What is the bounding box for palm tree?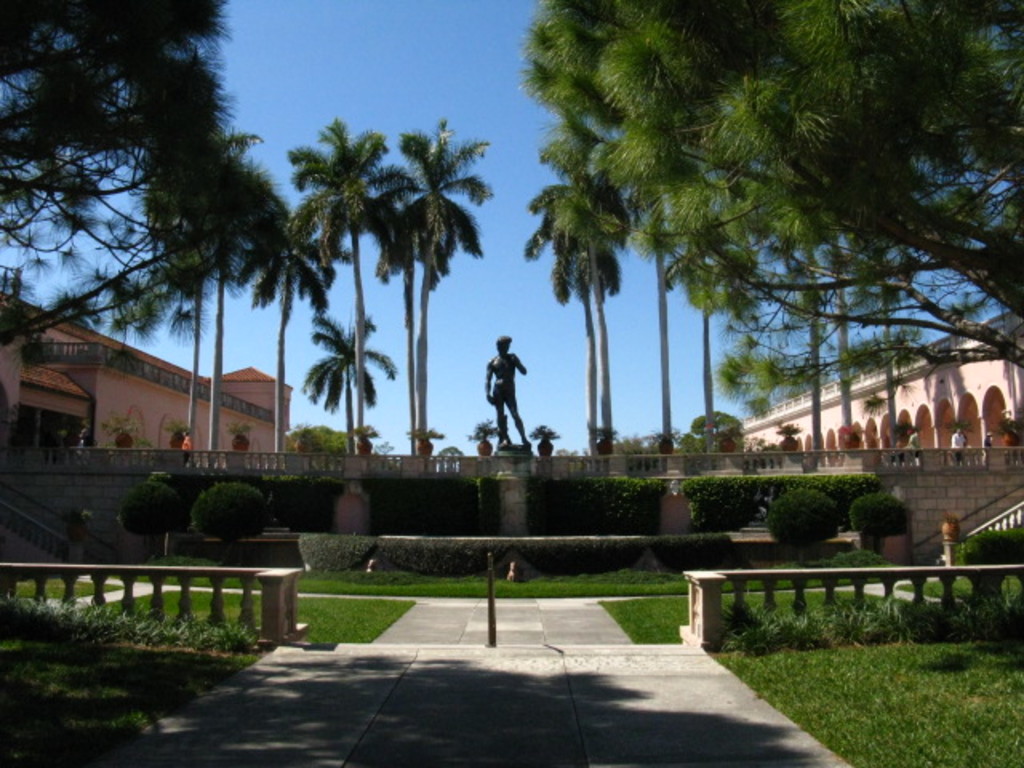
rect(845, 186, 904, 461).
